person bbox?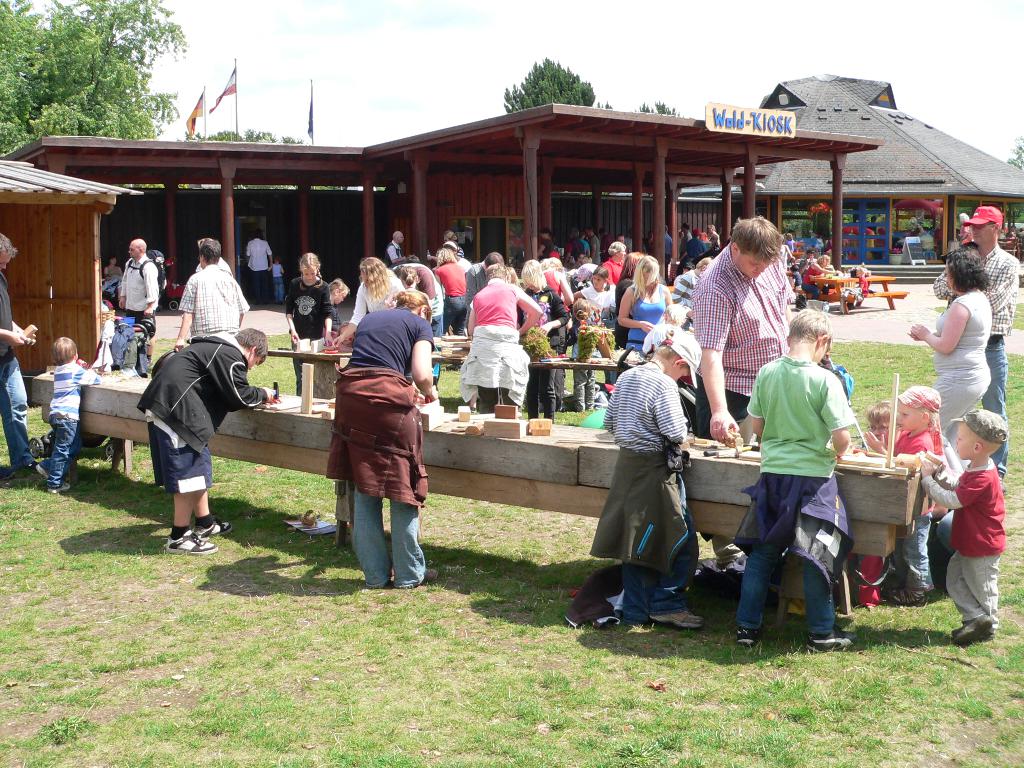
<box>602,326,703,623</box>
